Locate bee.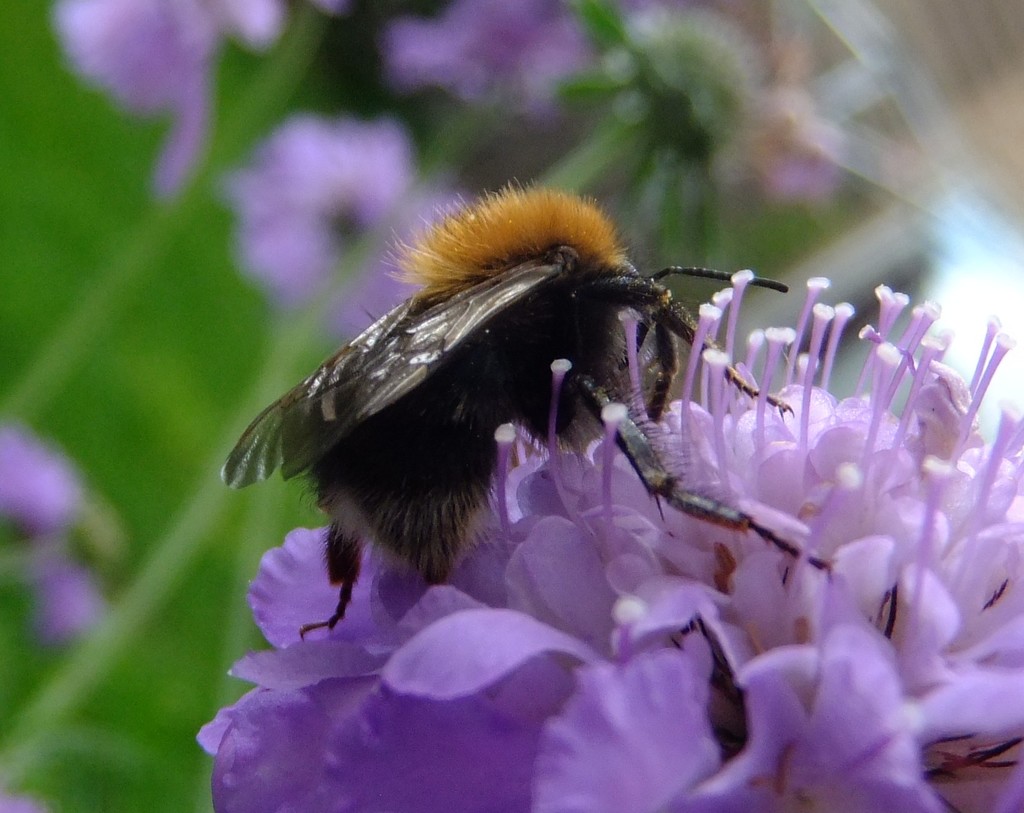
Bounding box: region(208, 173, 768, 672).
